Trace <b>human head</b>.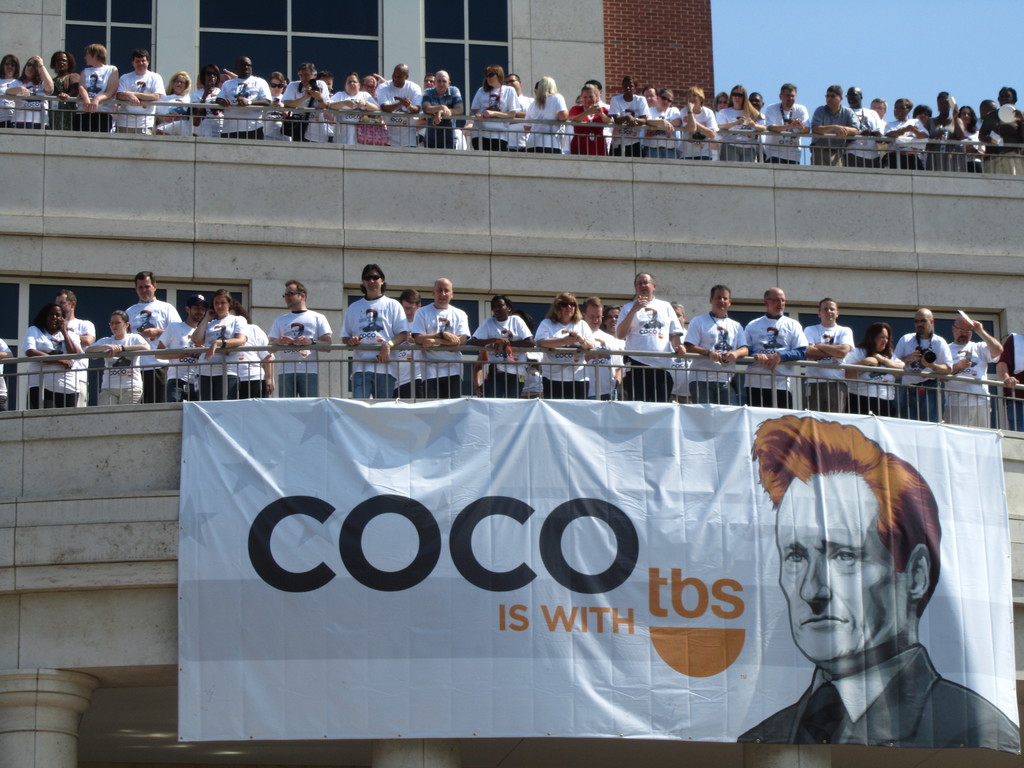
Traced to box(936, 90, 950, 112).
